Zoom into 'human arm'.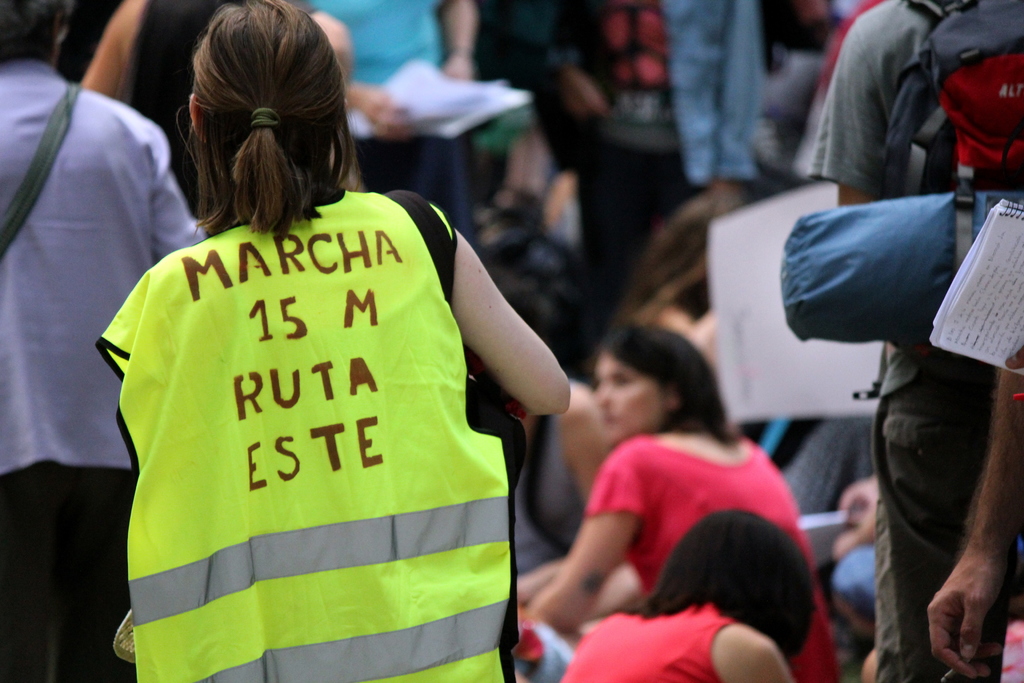
Zoom target: [437, 237, 571, 443].
